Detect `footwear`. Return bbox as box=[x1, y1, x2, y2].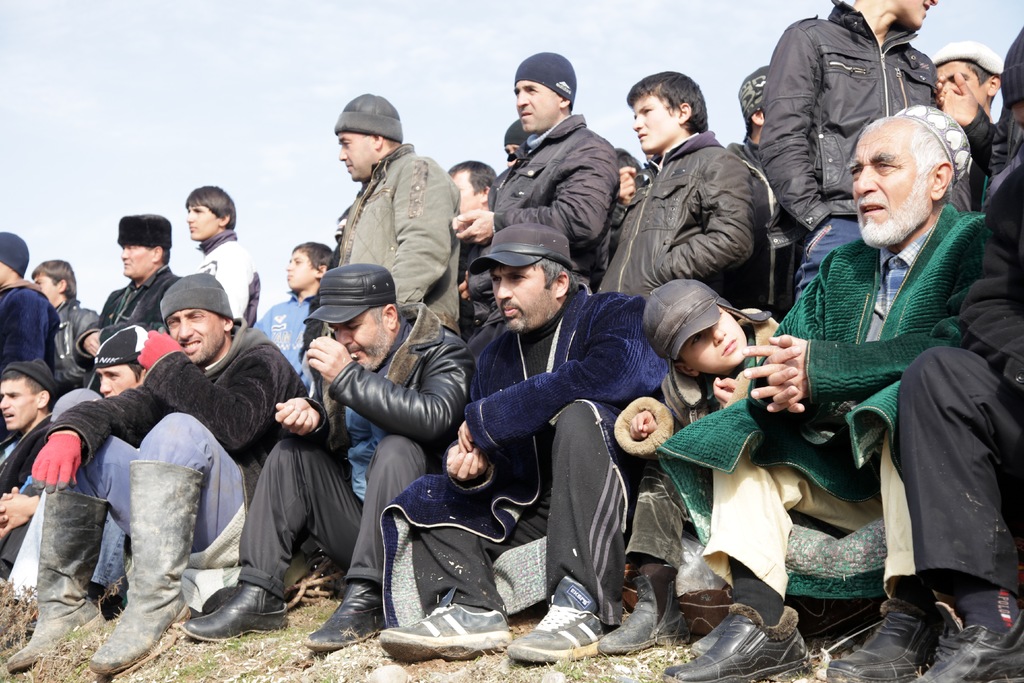
box=[591, 580, 689, 657].
